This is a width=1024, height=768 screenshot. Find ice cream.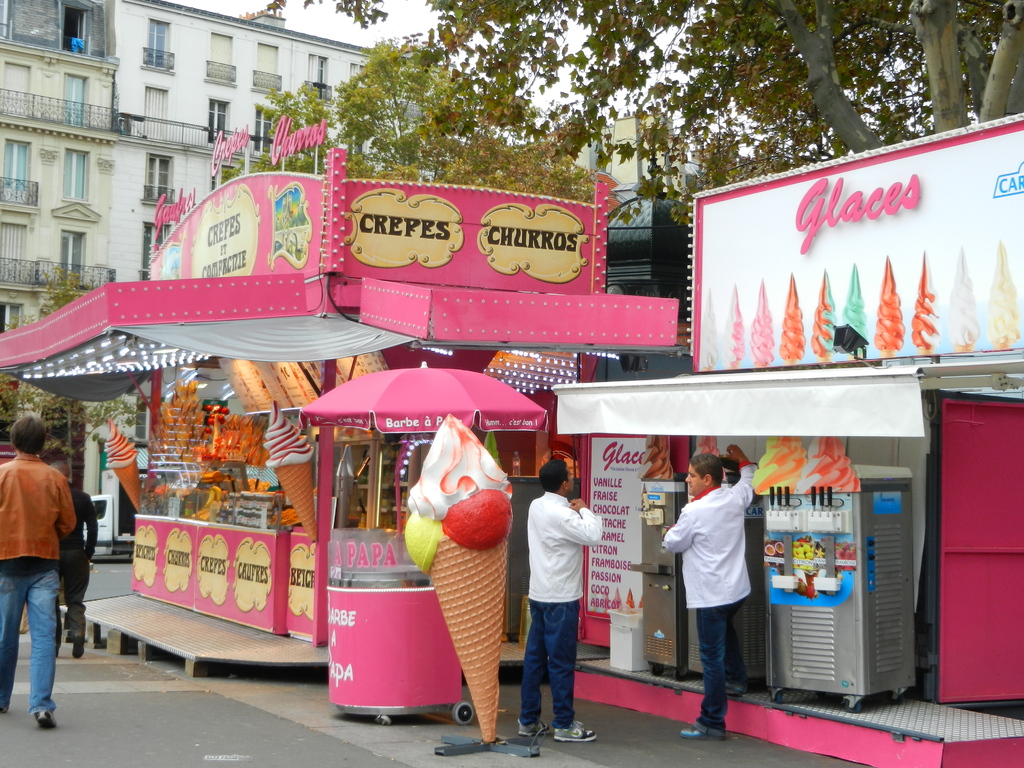
Bounding box: 908:255:943:351.
